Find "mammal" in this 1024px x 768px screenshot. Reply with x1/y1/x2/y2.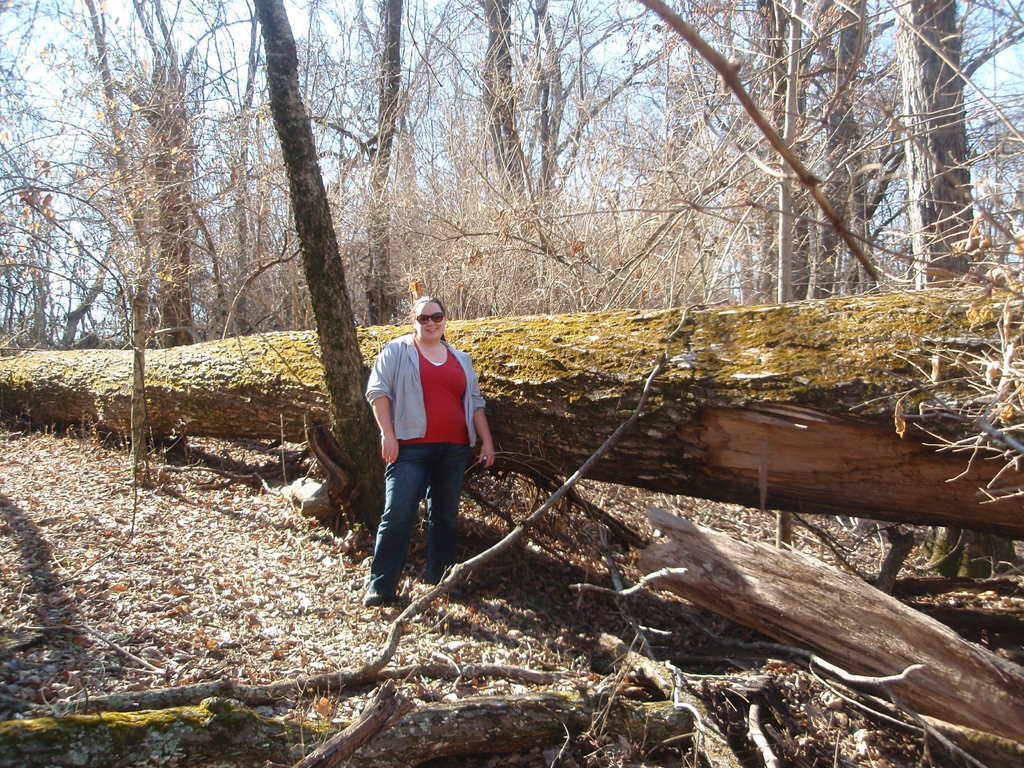
371/300/500/560.
